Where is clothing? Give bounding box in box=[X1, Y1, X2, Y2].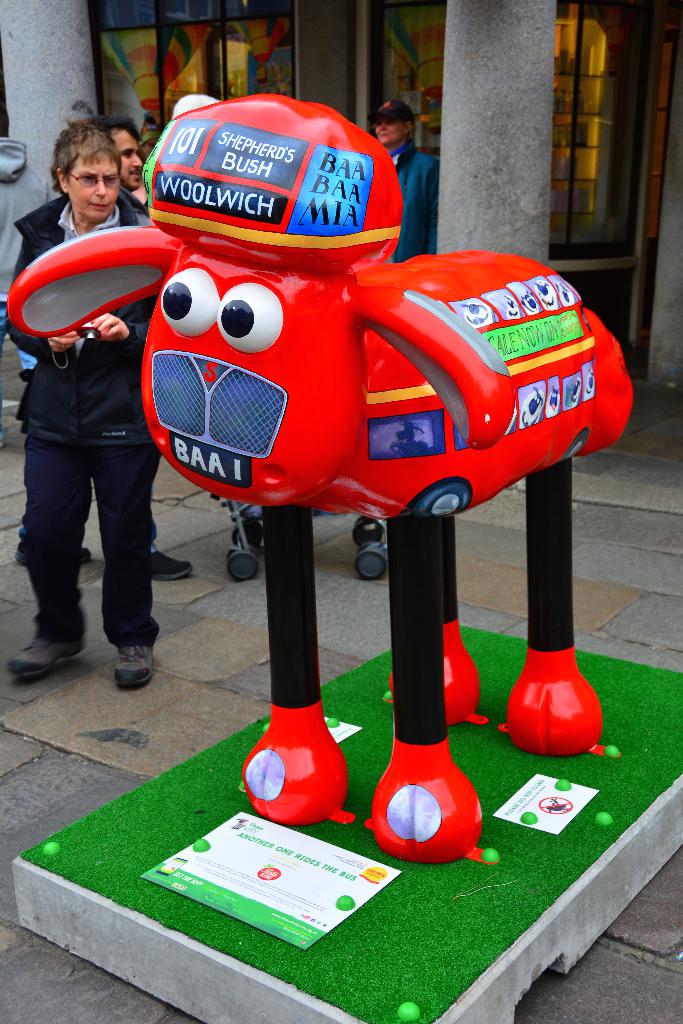
box=[385, 134, 443, 274].
